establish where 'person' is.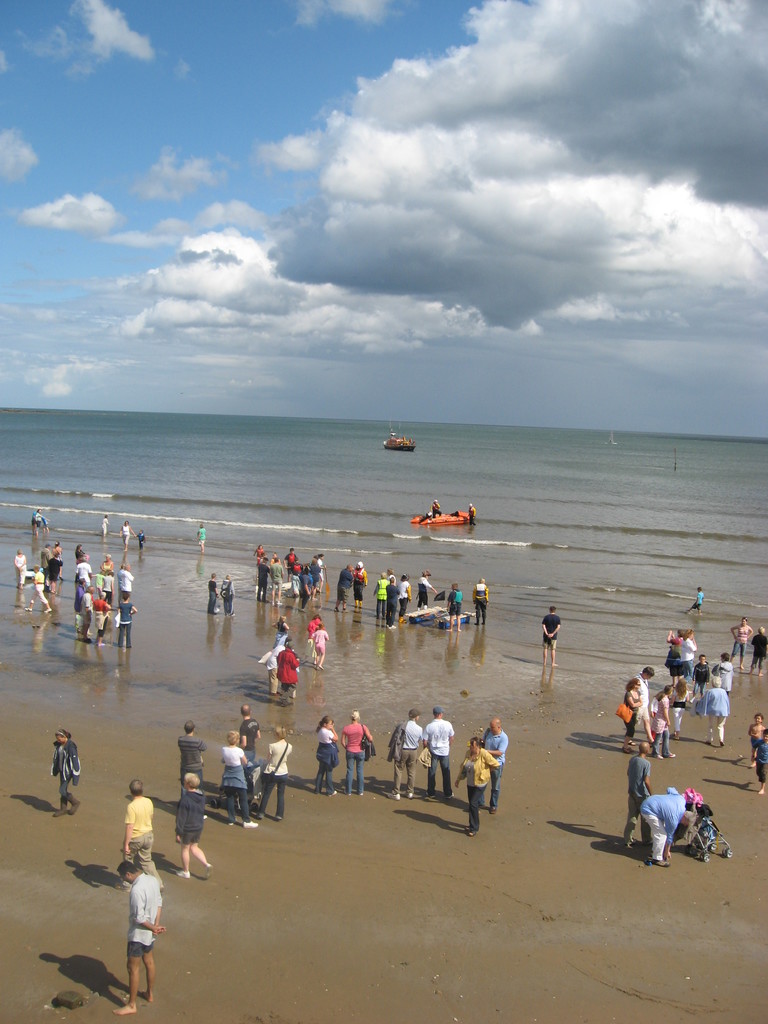
Established at [341, 712, 376, 794].
